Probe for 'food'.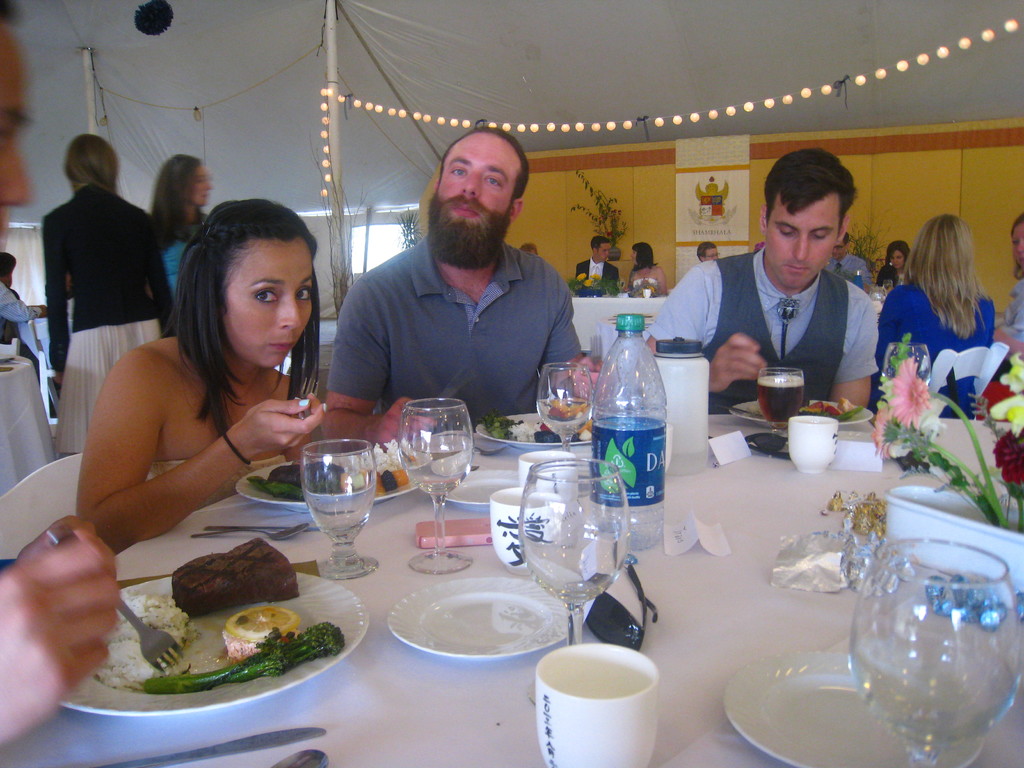
Probe result: 94/591/201/691.
